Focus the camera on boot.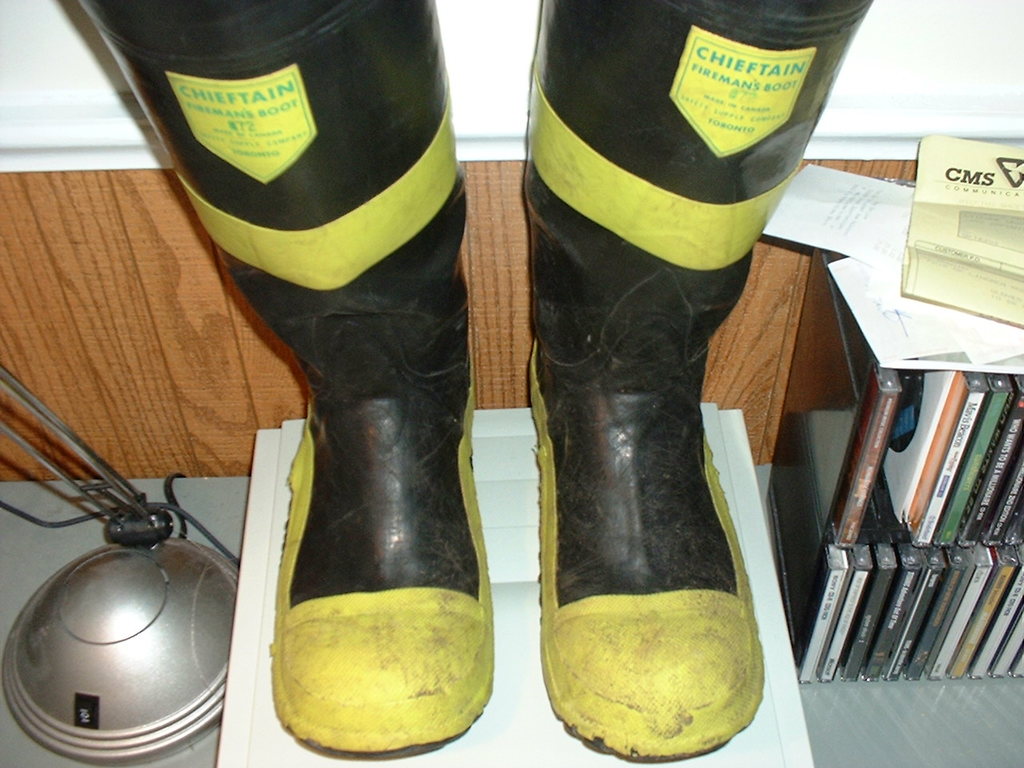
Focus region: x1=546, y1=0, x2=875, y2=766.
